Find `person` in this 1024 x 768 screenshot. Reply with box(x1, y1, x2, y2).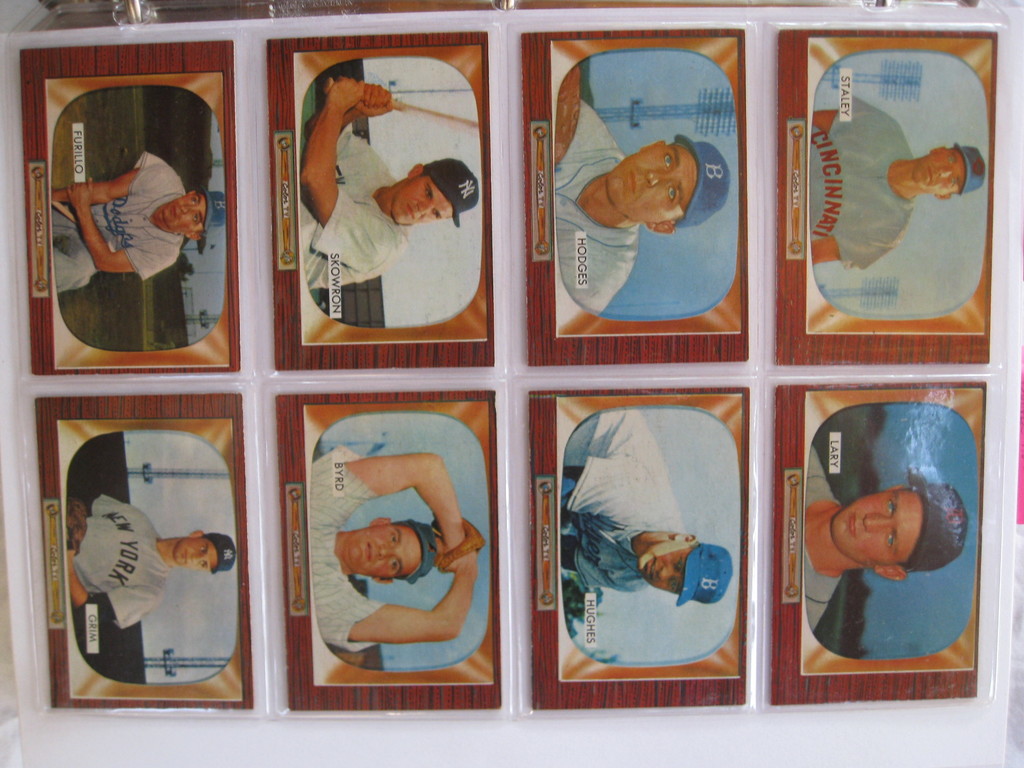
box(552, 101, 731, 310).
